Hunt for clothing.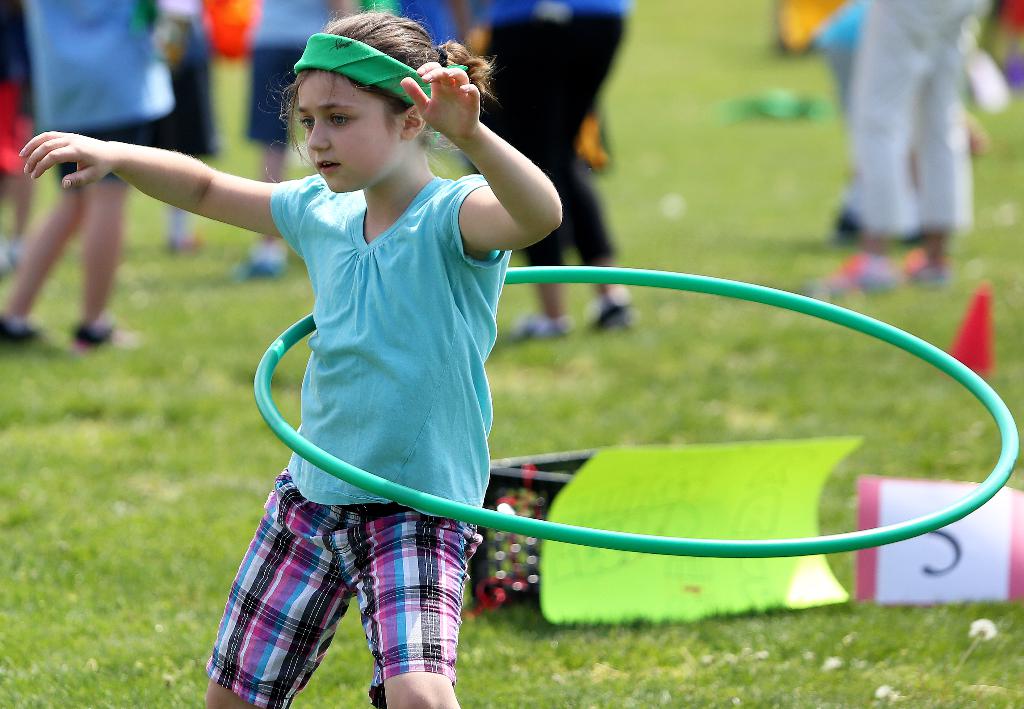
Hunted down at region(26, 0, 180, 186).
